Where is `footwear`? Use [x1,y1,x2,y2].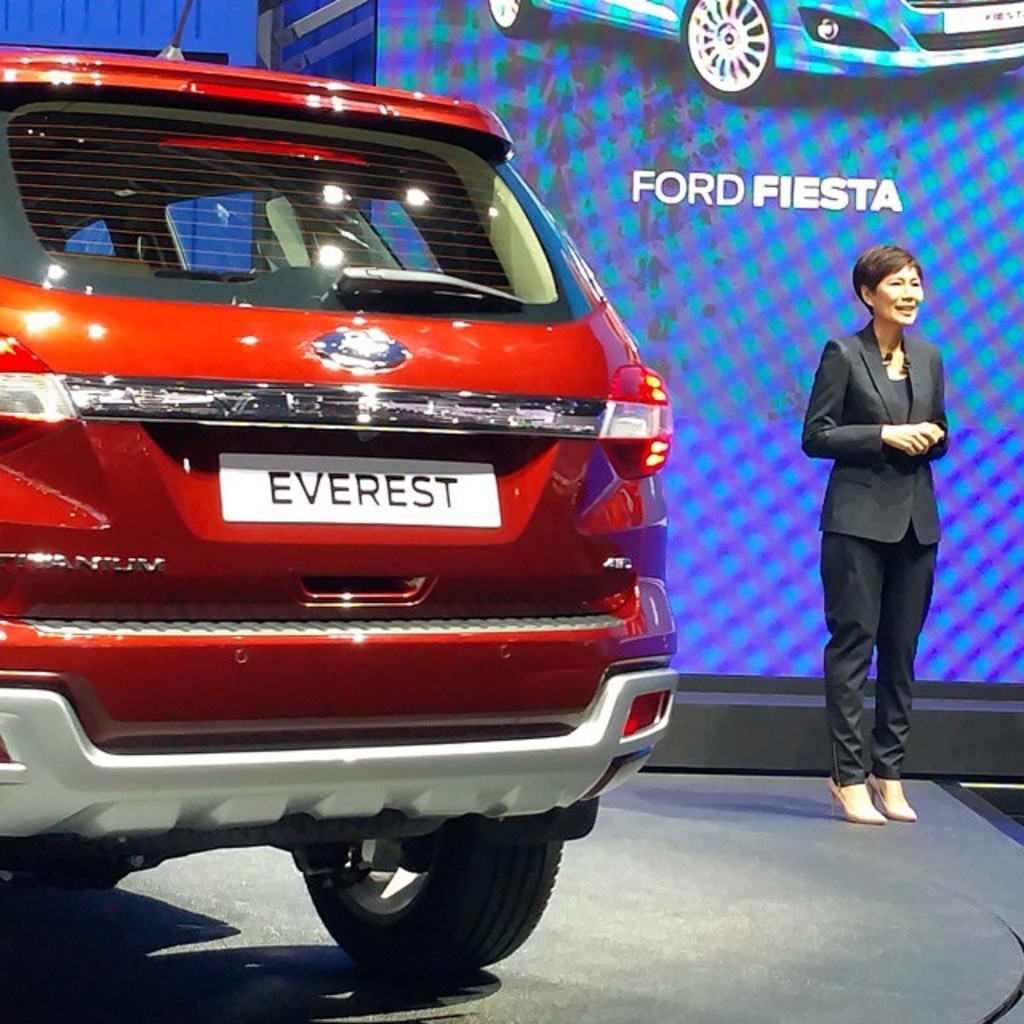
[837,779,885,829].
